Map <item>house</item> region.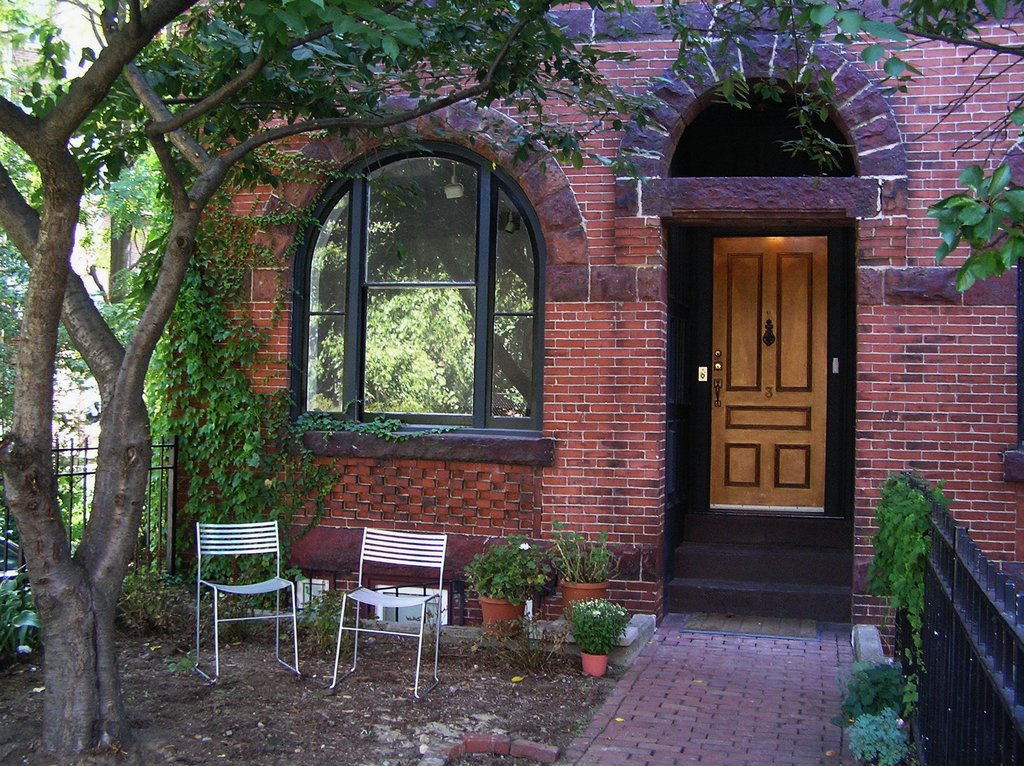
Mapped to crop(138, 0, 1023, 765).
